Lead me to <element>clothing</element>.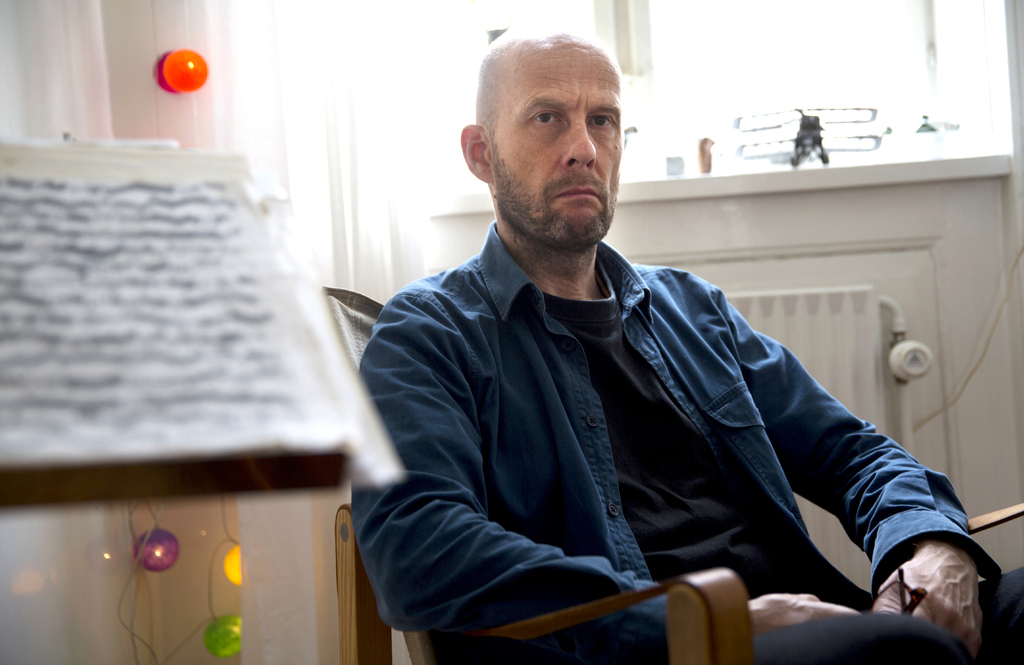
Lead to left=353, top=220, right=1023, bottom=664.
